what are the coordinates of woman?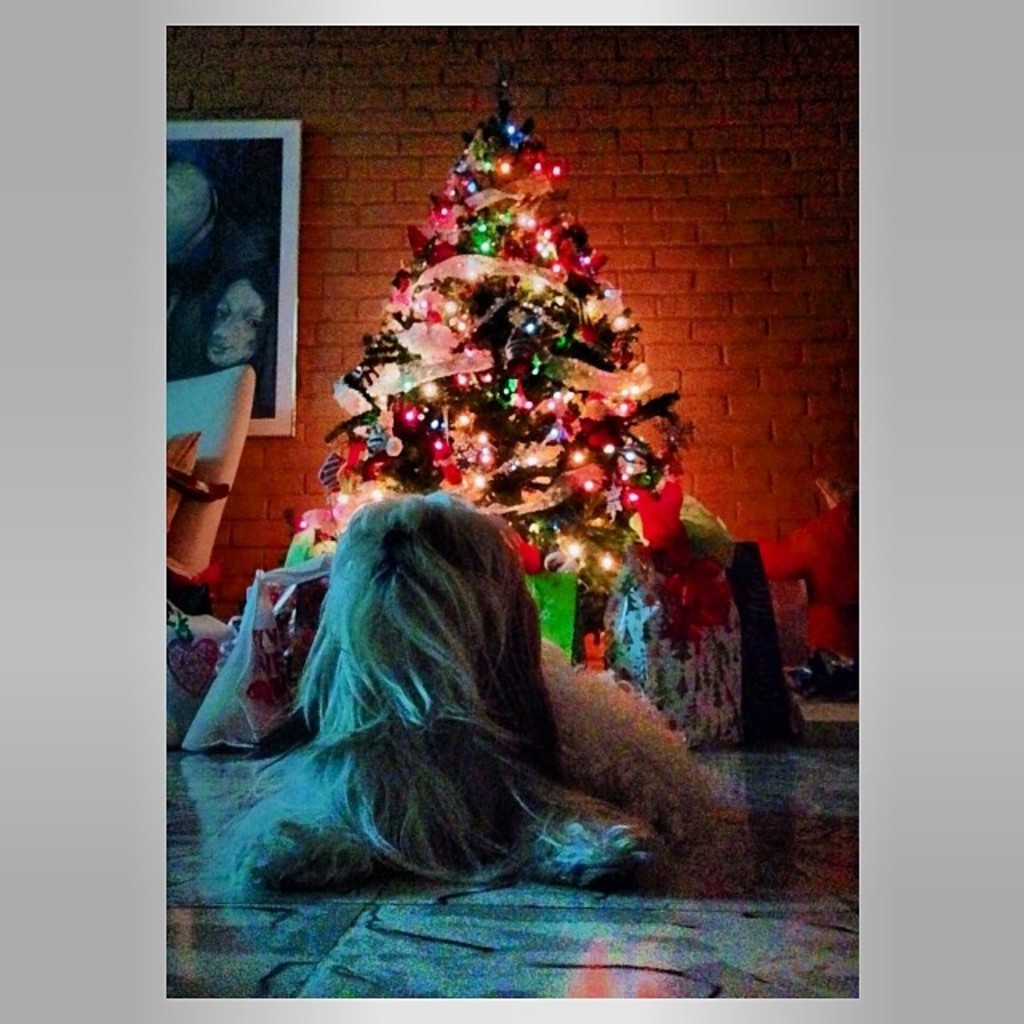
{"x1": 203, "y1": 259, "x2": 275, "y2": 398}.
